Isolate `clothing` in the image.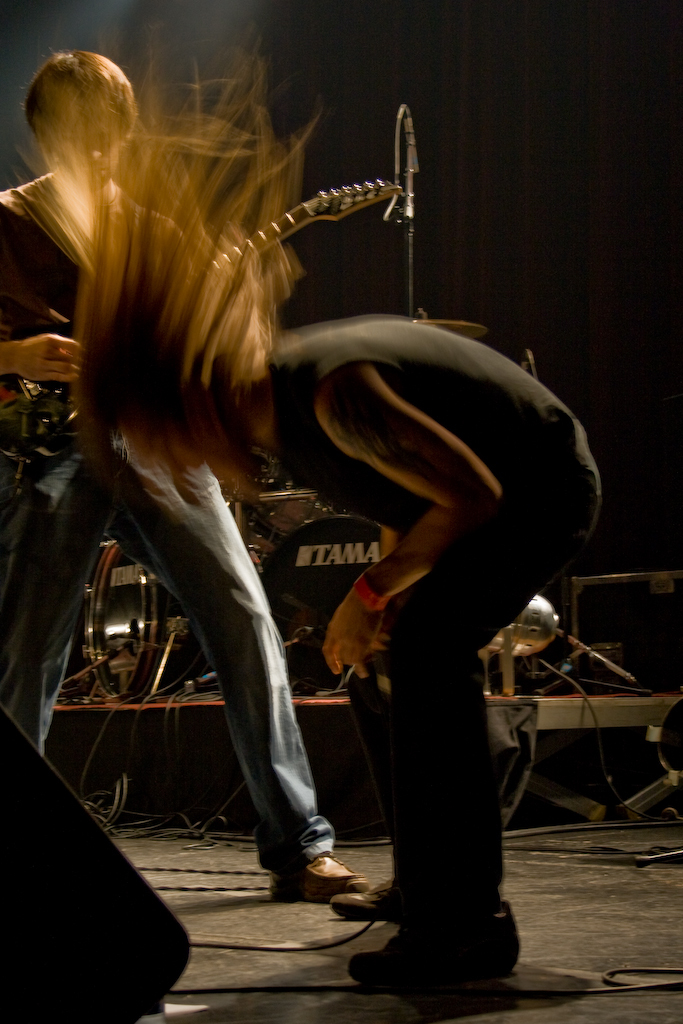
Isolated region: left=269, top=313, right=602, bottom=916.
